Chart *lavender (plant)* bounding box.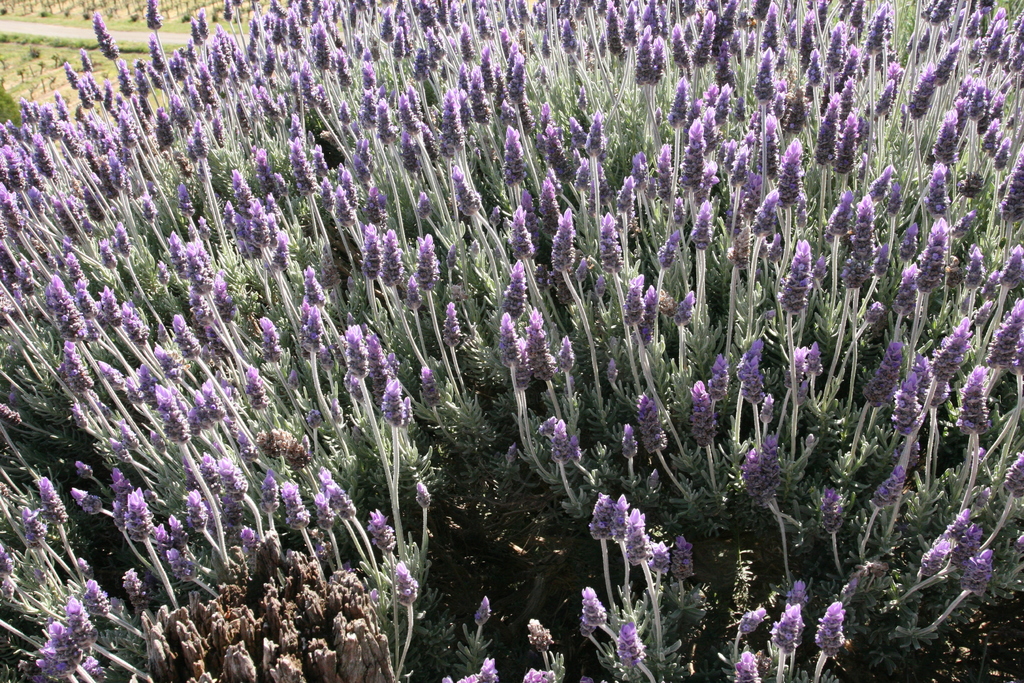
Charted: select_region(935, 97, 979, 181).
